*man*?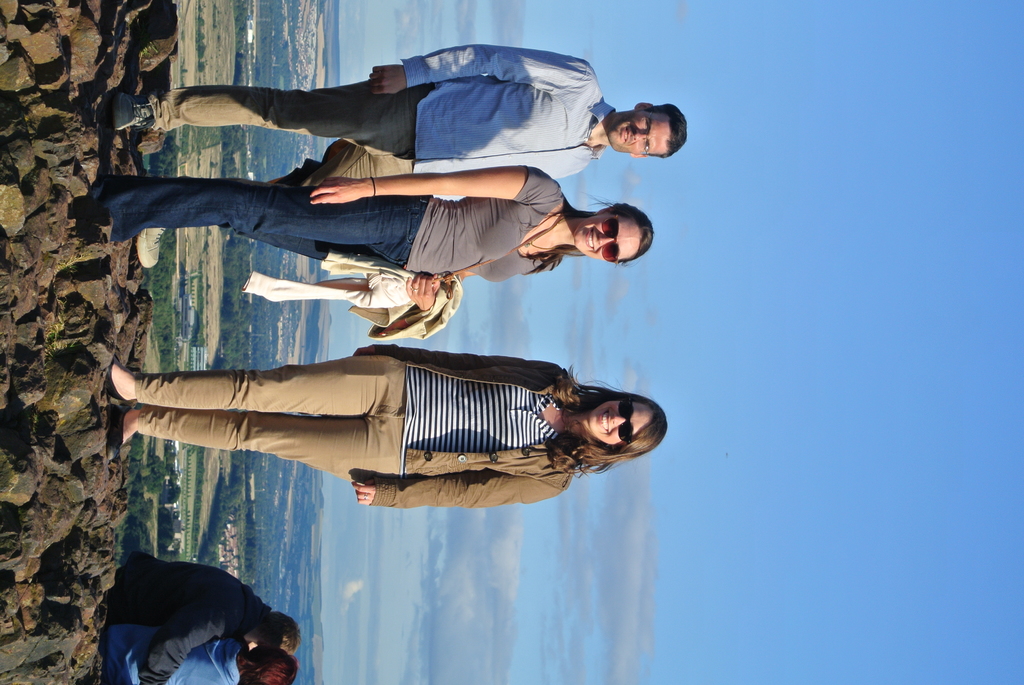
x1=105 y1=548 x2=305 y2=684
